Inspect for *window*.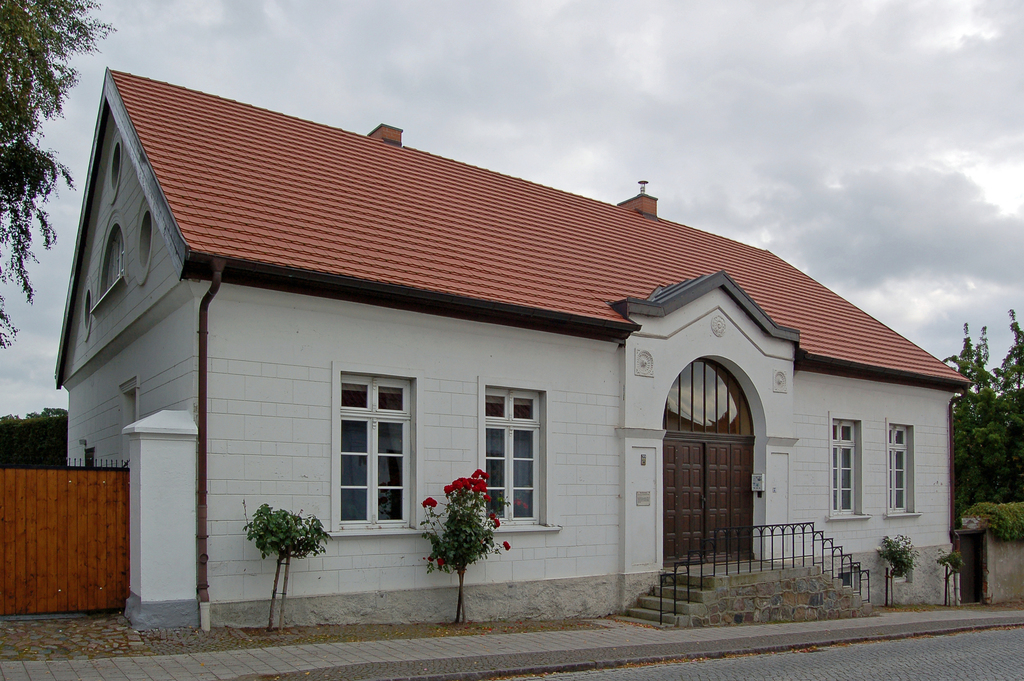
Inspection: locate(825, 413, 871, 523).
